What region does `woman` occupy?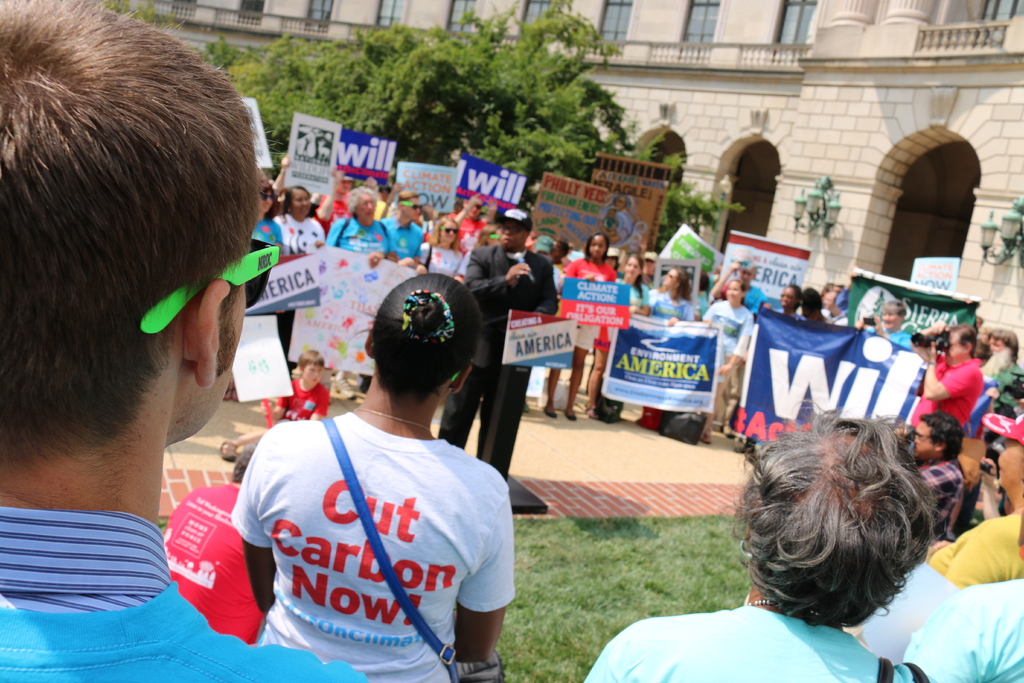
[left=279, top=185, right=325, bottom=259].
